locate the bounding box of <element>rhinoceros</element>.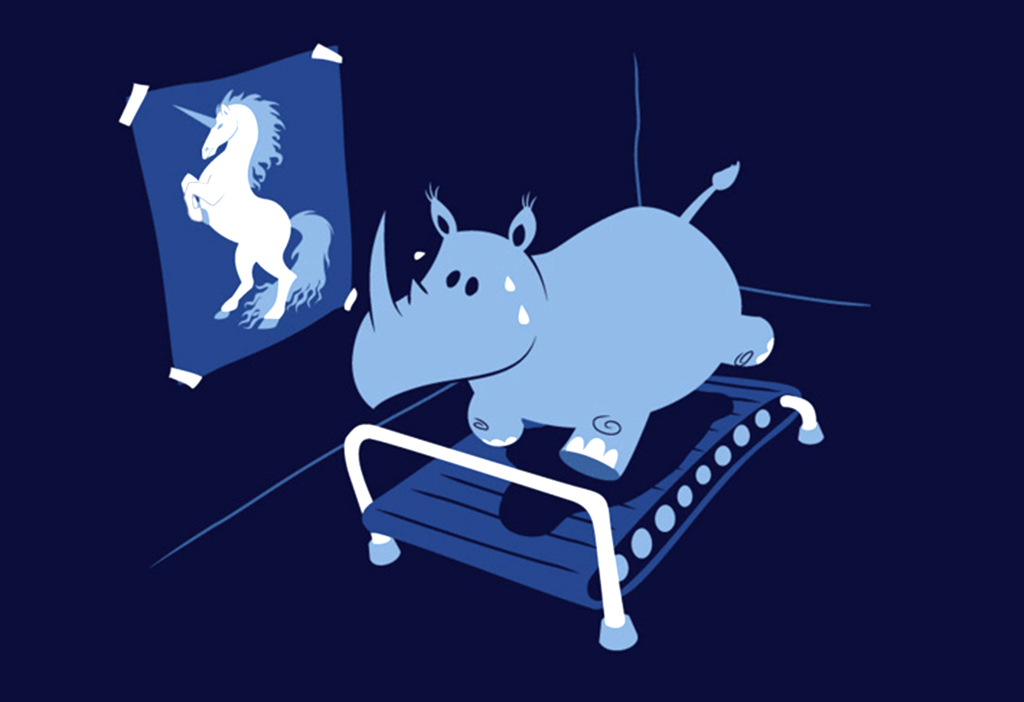
Bounding box: 356, 154, 785, 484.
